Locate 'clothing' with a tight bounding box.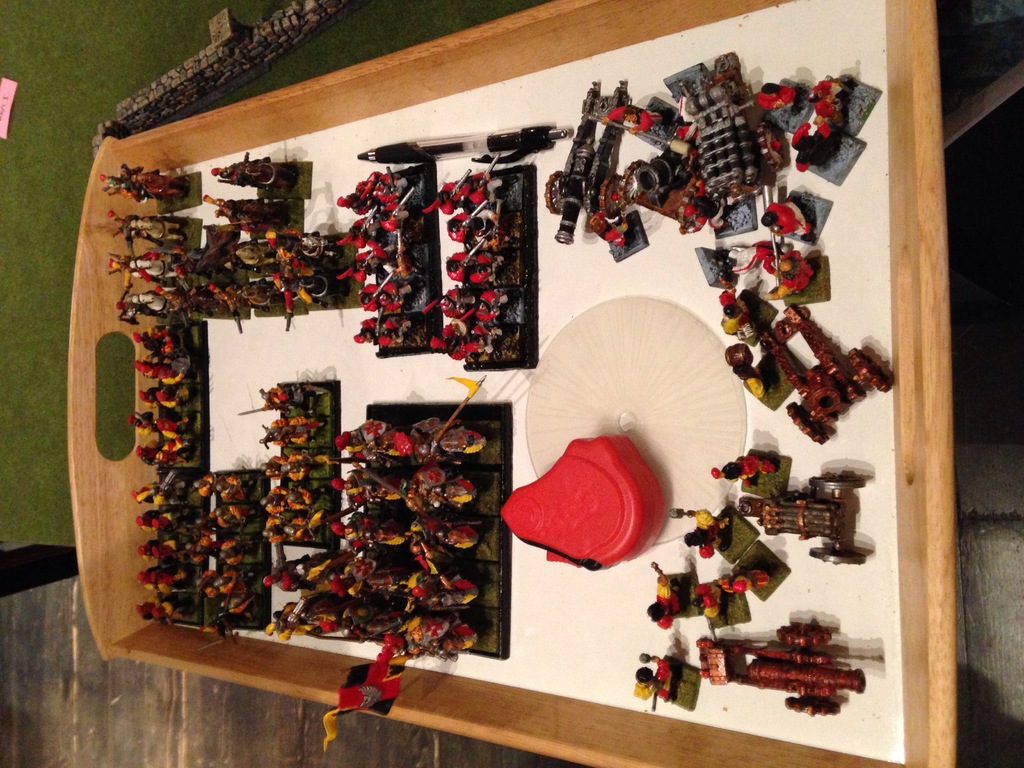
bbox=(772, 200, 804, 232).
